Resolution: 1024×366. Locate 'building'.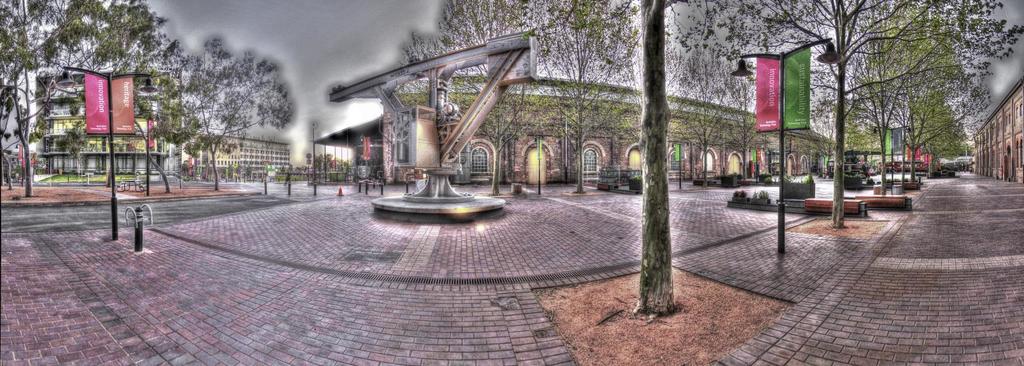
Rect(30, 72, 293, 177).
